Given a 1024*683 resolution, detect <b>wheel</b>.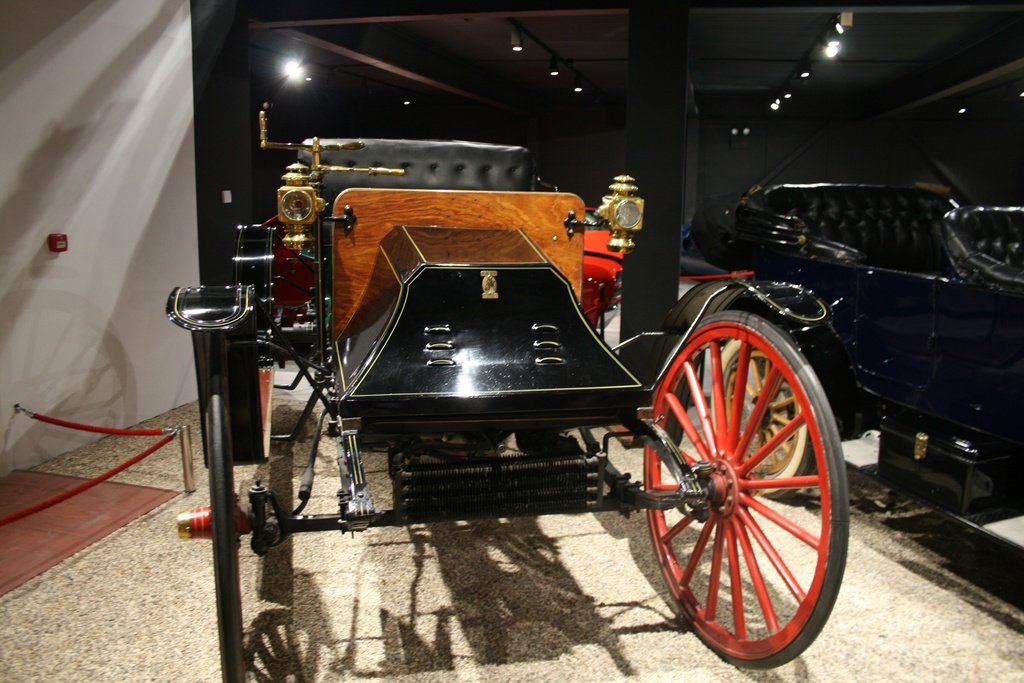
x1=636, y1=304, x2=844, y2=672.
